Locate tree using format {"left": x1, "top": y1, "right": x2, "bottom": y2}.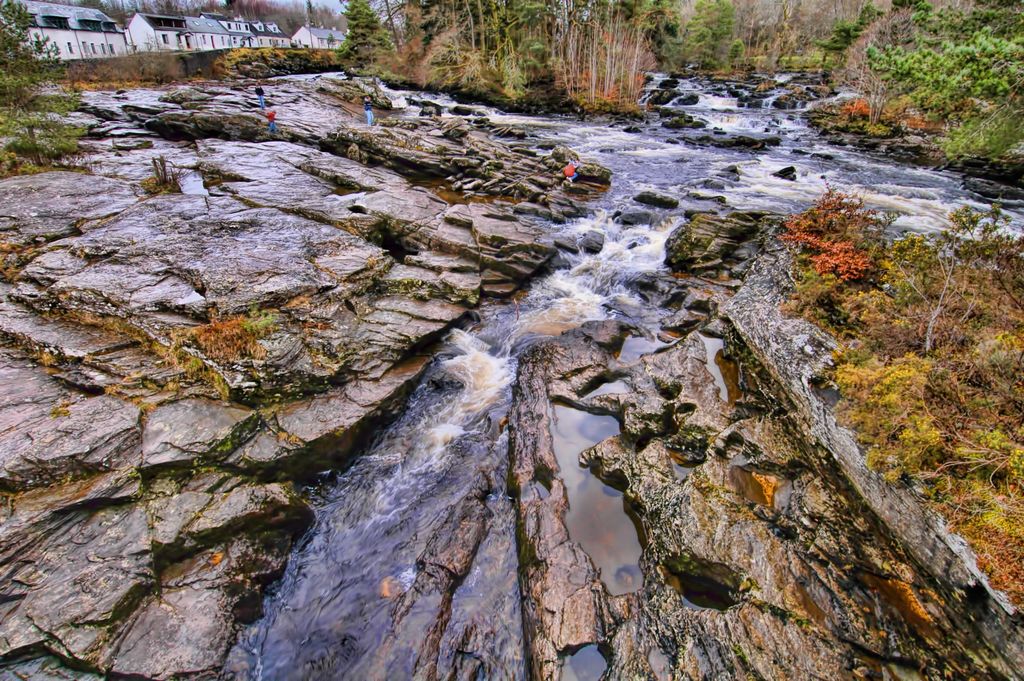
{"left": 0, "top": 0, "right": 84, "bottom": 167}.
